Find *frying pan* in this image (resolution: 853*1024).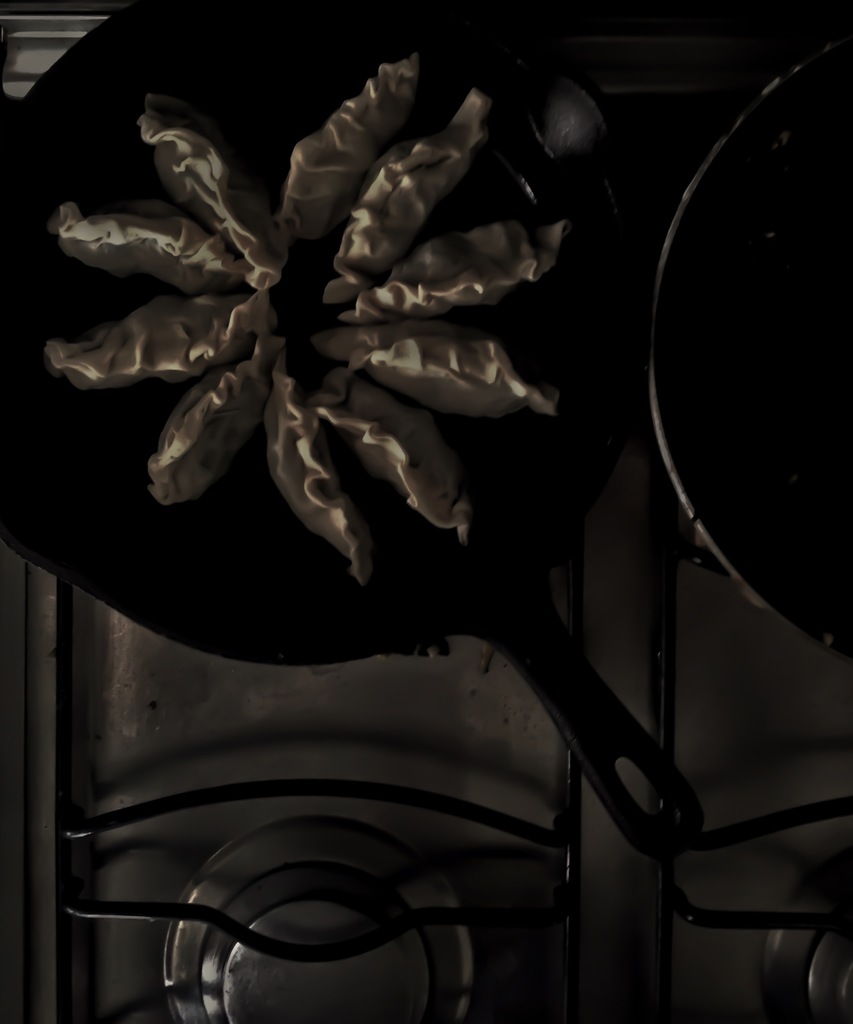
[0, 0, 708, 856].
